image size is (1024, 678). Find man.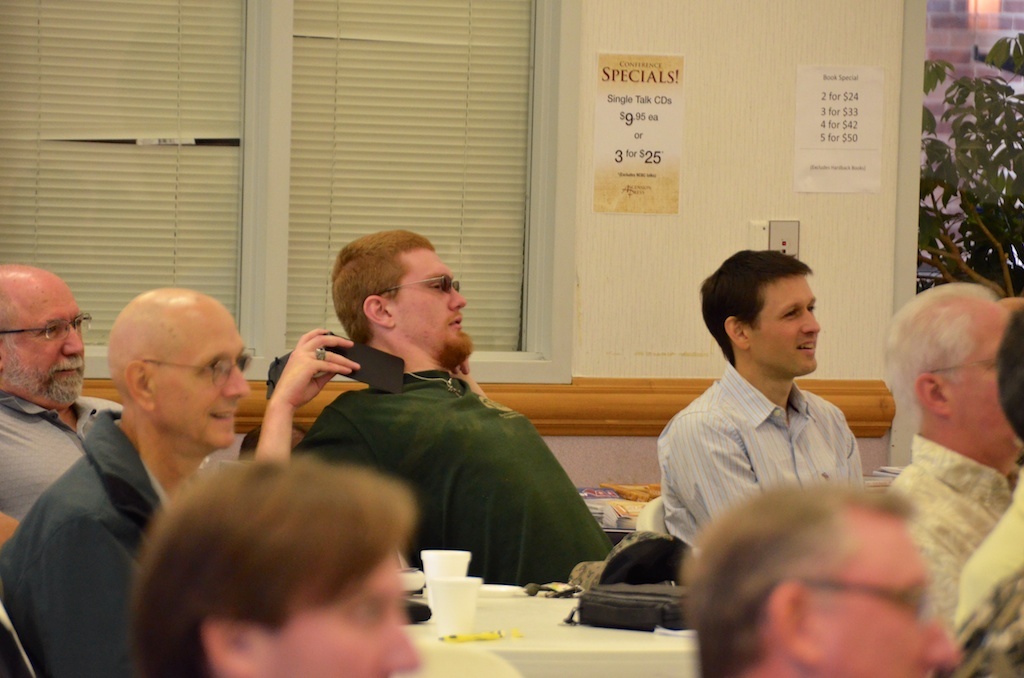
878/280/1023/617.
